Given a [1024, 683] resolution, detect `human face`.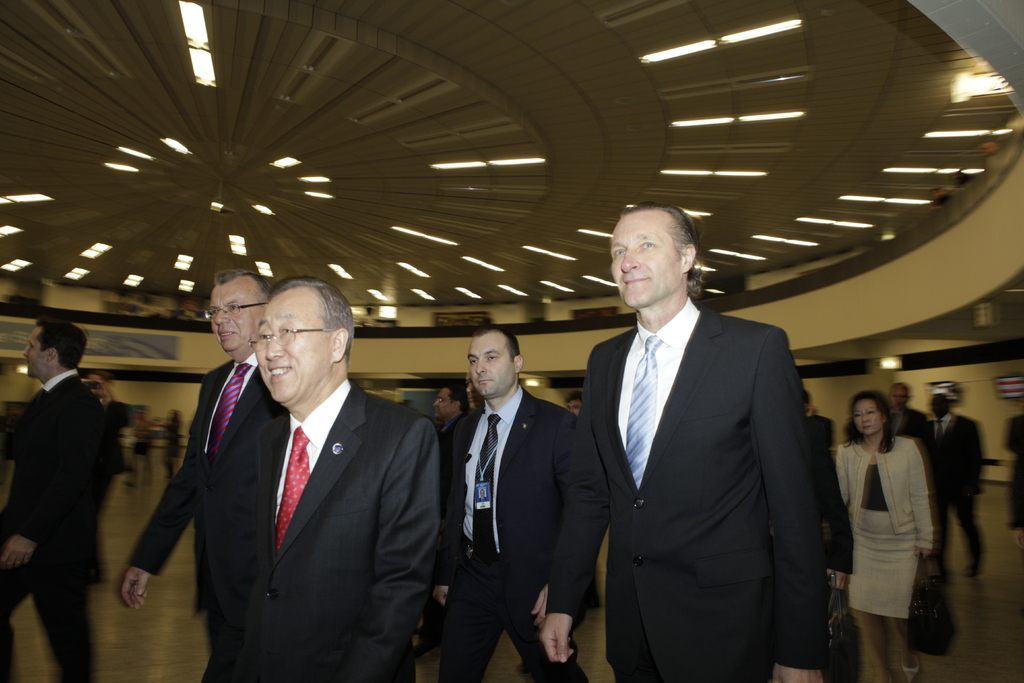
BBox(433, 387, 456, 418).
